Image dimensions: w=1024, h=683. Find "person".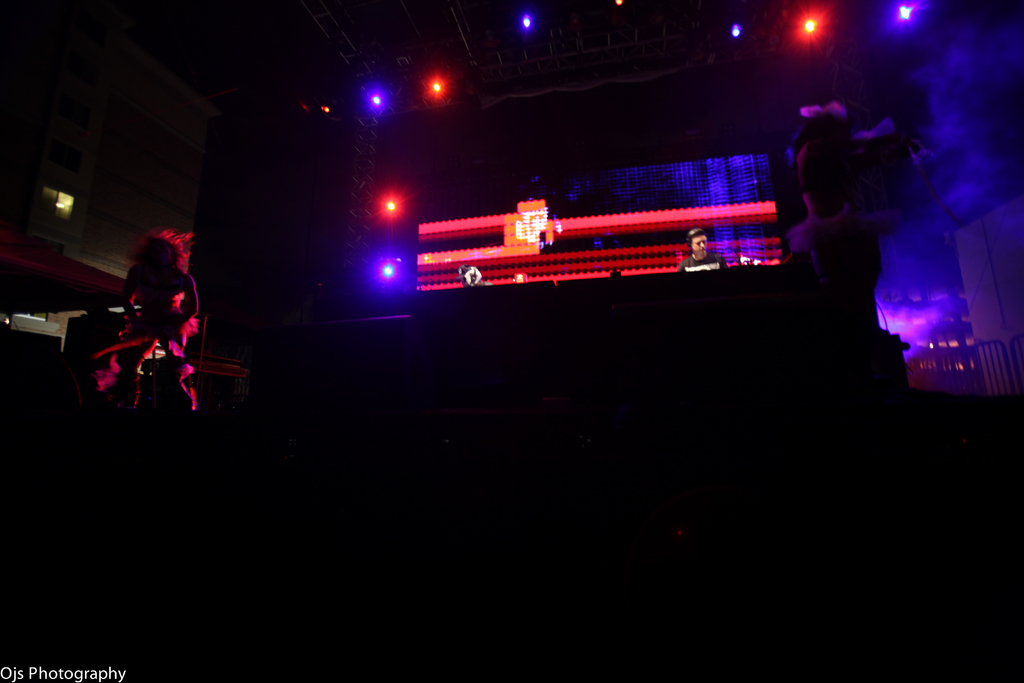
[left=679, top=224, right=720, bottom=277].
